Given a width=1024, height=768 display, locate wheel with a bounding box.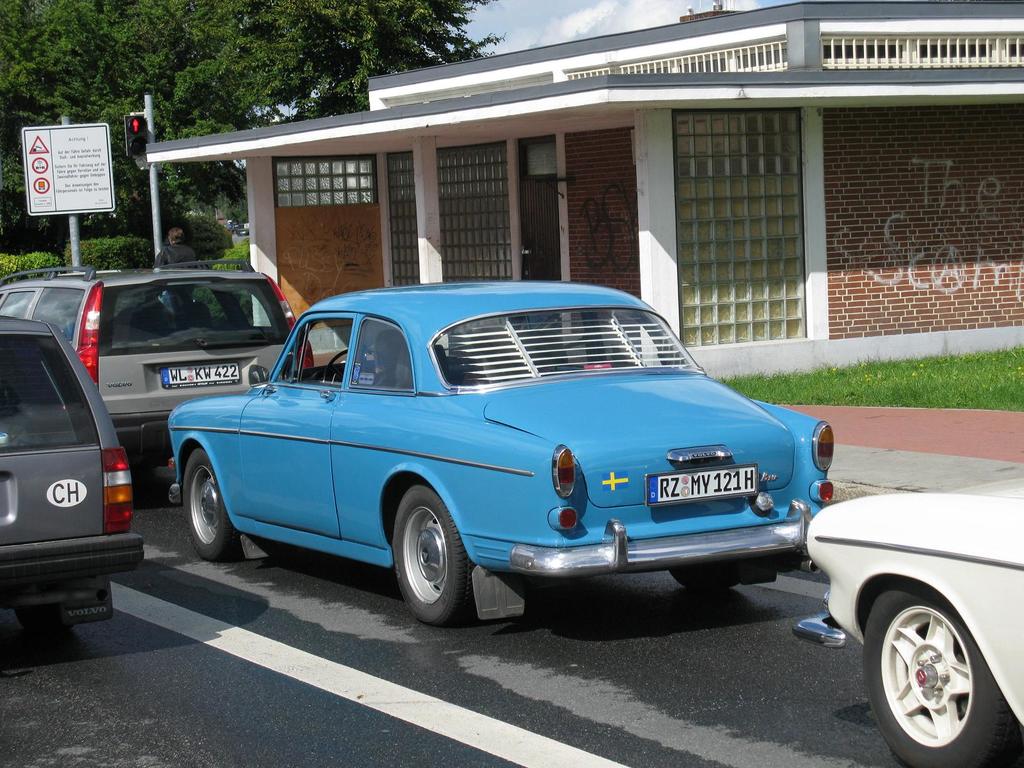
Located: {"x1": 669, "y1": 566, "x2": 738, "y2": 591}.
